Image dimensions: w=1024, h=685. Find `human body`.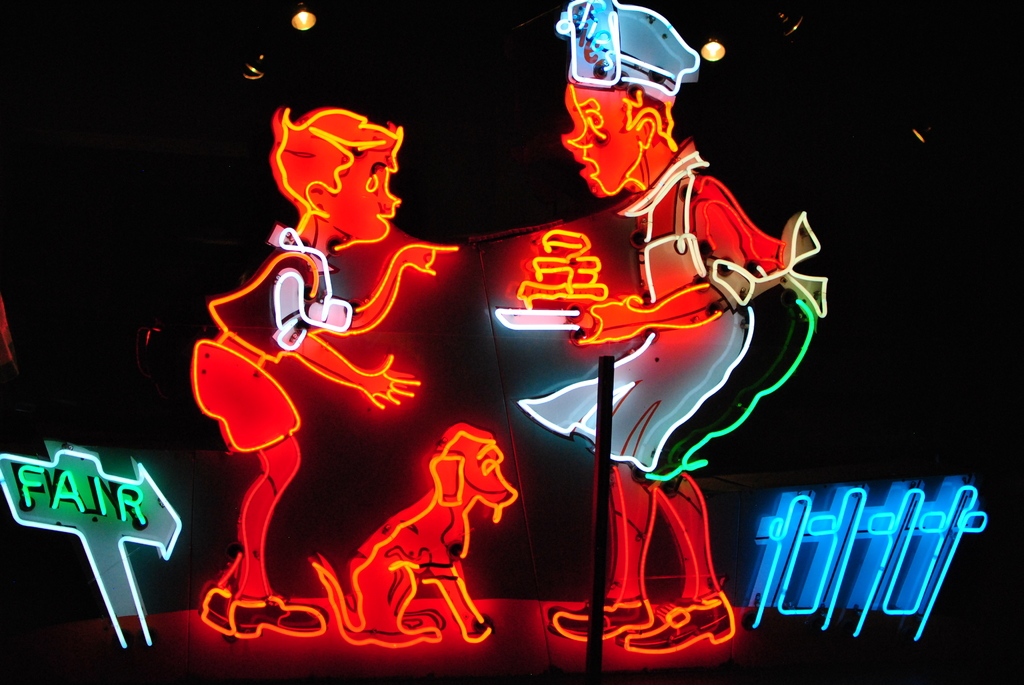
Rect(520, 0, 828, 650).
